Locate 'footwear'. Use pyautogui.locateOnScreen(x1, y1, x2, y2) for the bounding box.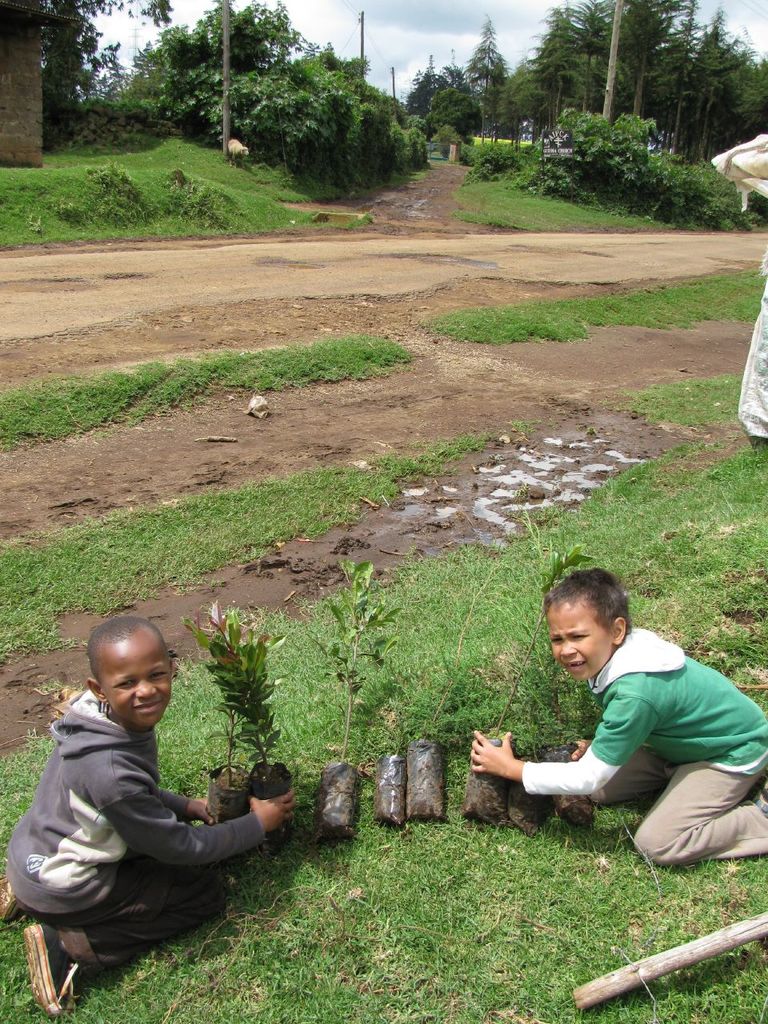
pyautogui.locateOnScreen(0, 885, 33, 920).
